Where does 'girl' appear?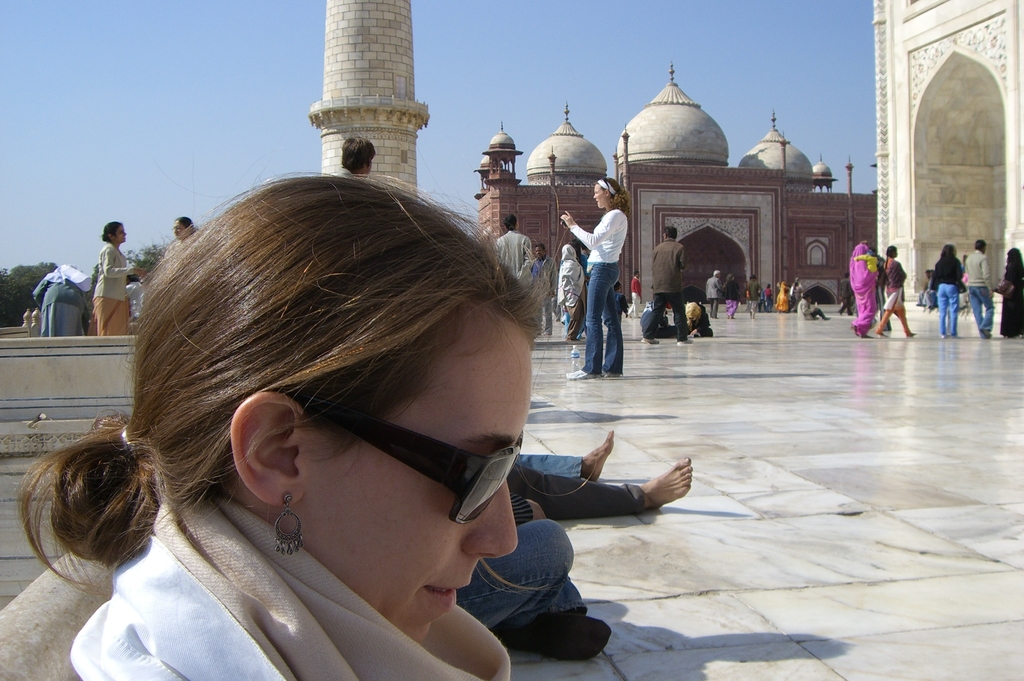
Appears at <bbox>15, 166, 548, 680</bbox>.
